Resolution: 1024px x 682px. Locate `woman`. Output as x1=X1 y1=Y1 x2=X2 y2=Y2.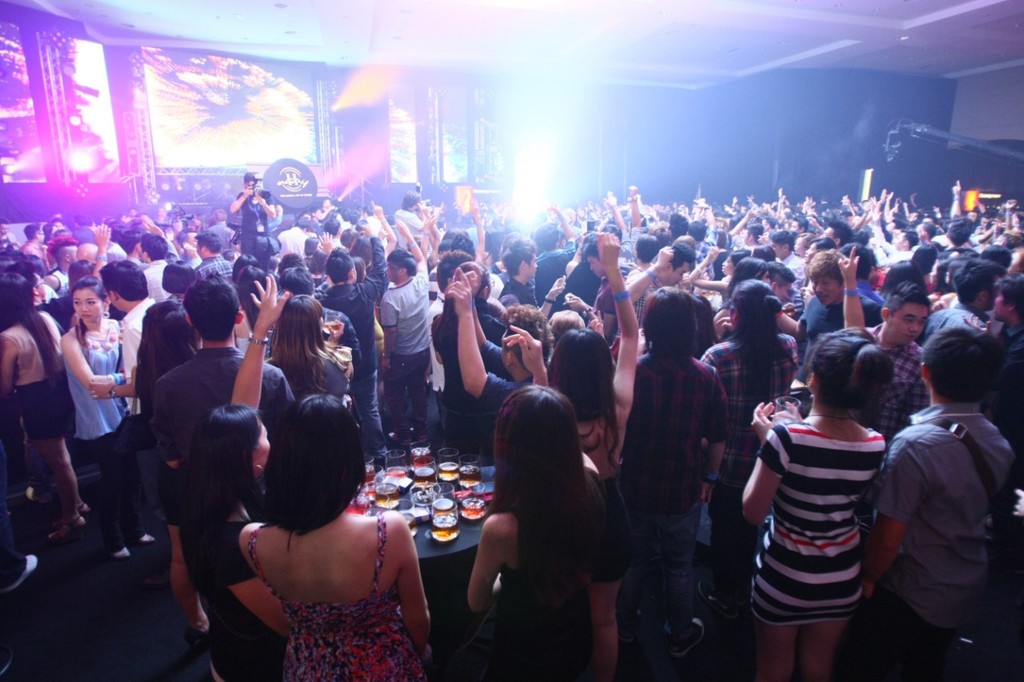
x1=0 y1=265 x2=70 y2=552.
